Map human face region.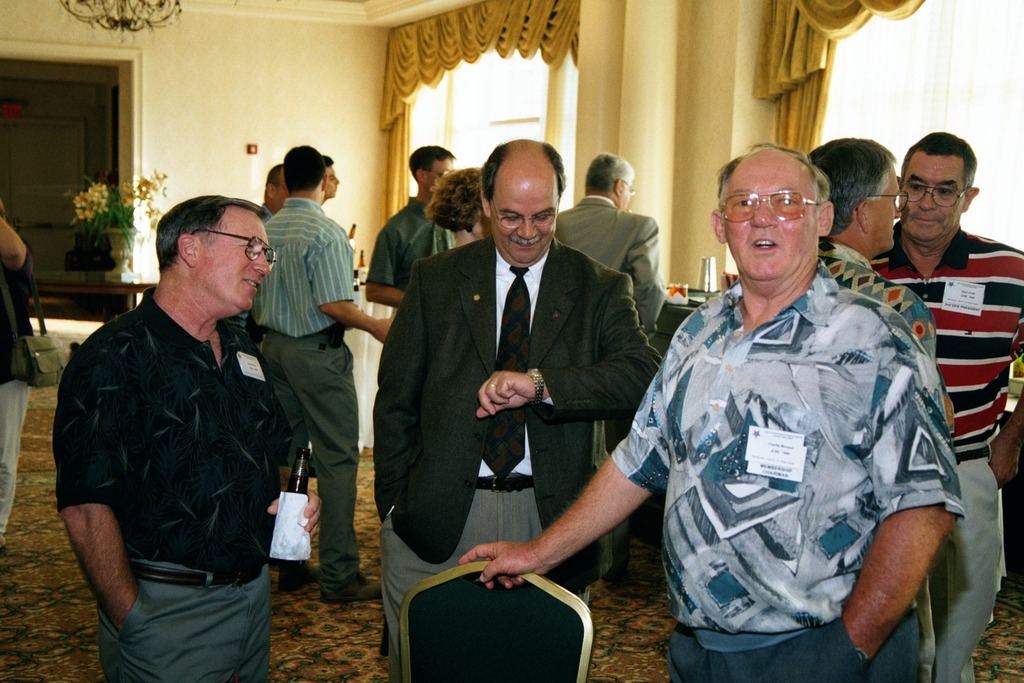
Mapped to bbox=(419, 146, 456, 201).
